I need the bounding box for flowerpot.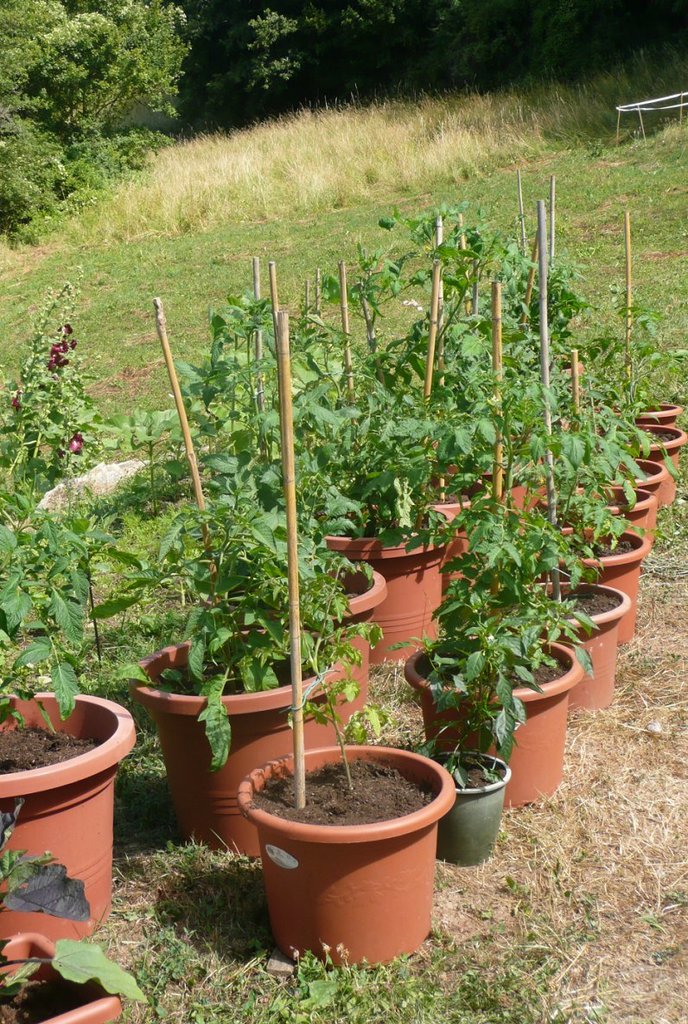
Here it is: 474/575/633/709.
